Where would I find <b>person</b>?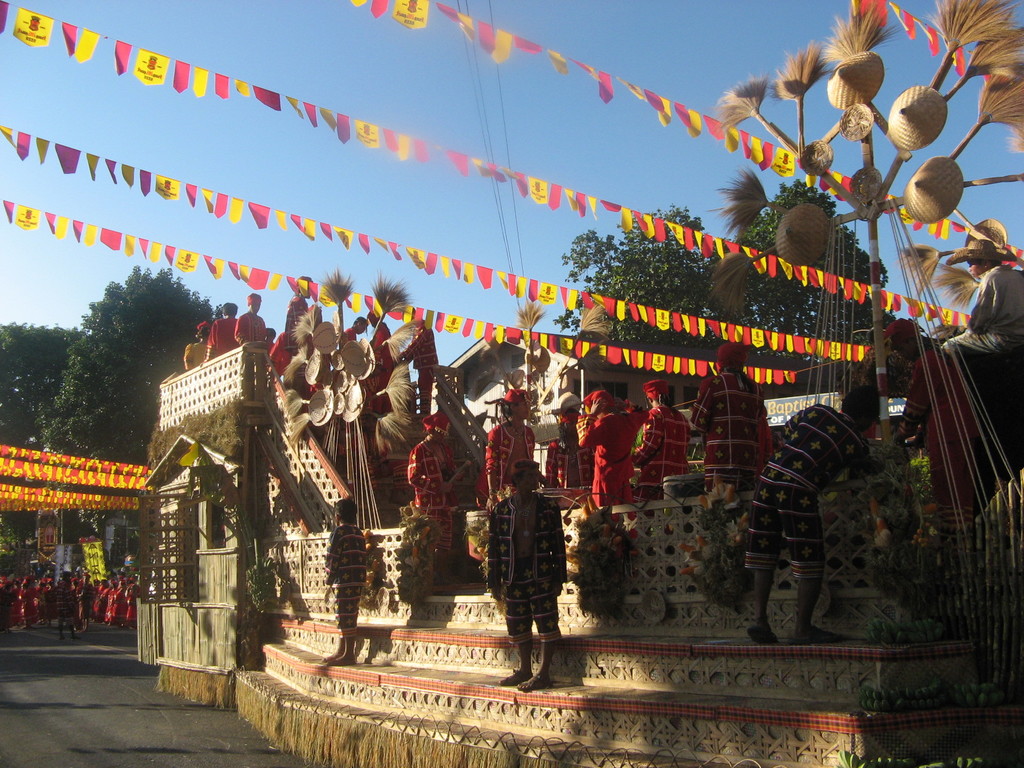
At 688:344:766:483.
